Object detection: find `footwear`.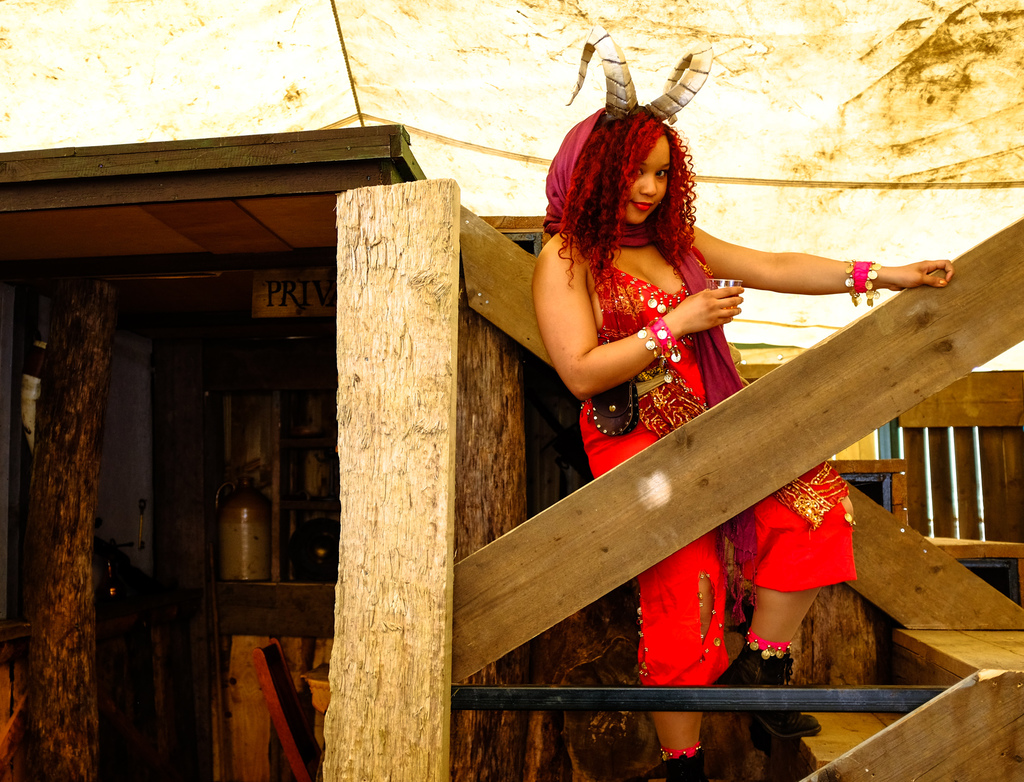
left=724, top=634, right=820, bottom=738.
